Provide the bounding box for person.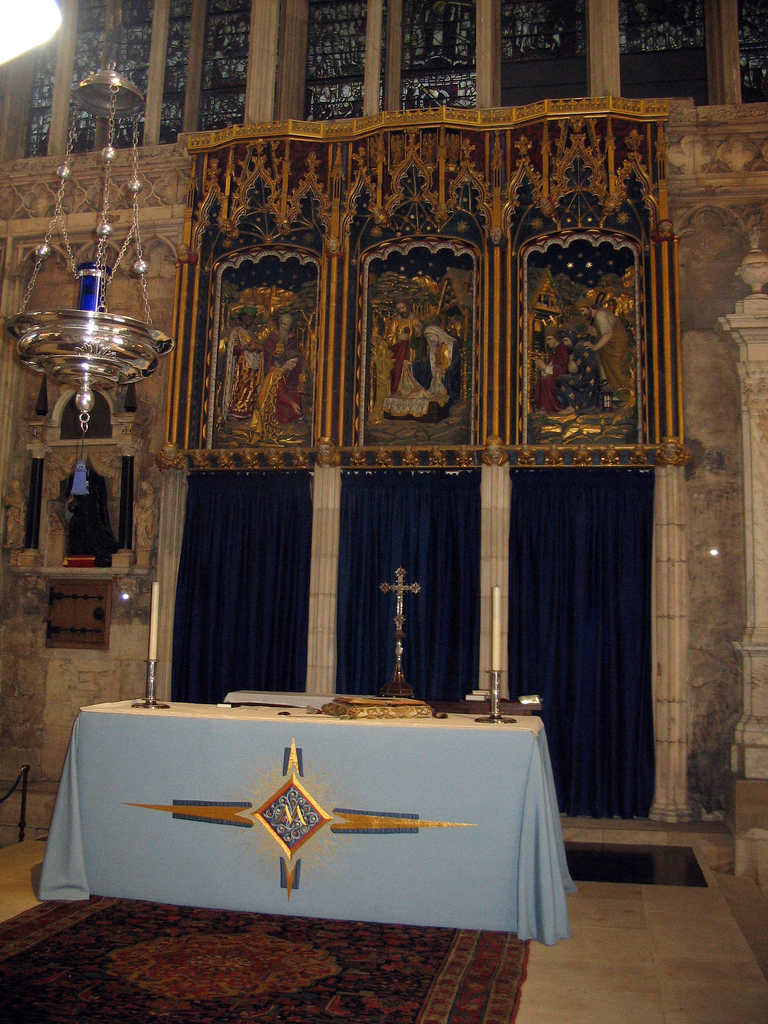
region(388, 300, 432, 398).
